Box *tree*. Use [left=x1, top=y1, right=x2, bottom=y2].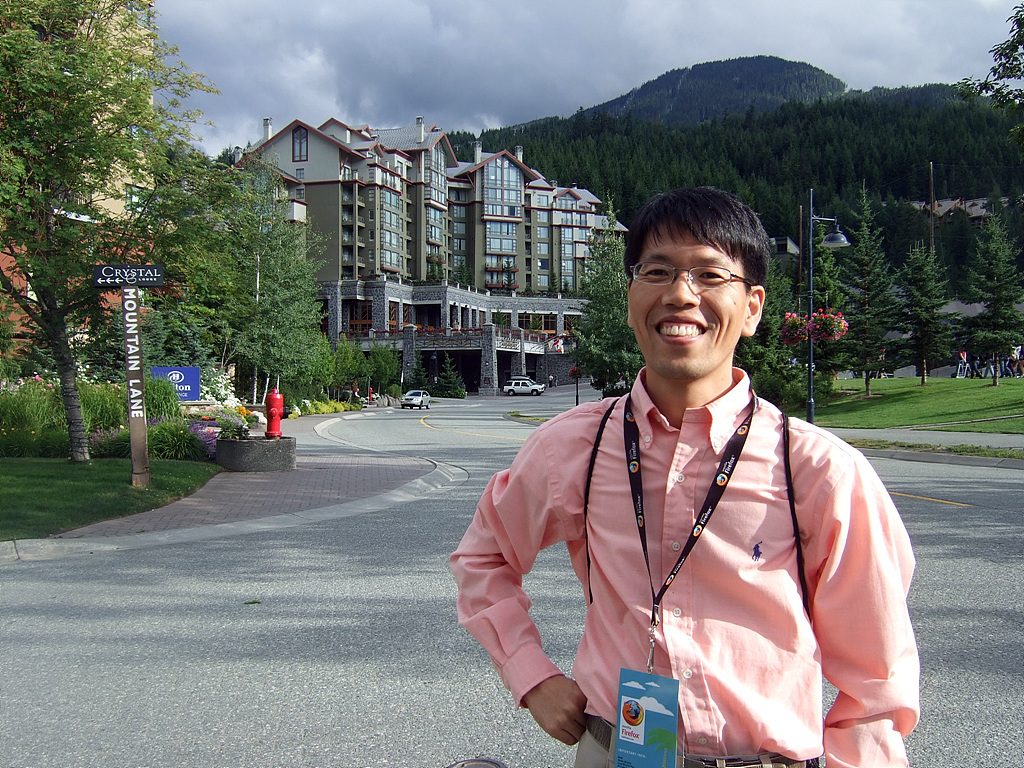
[left=320, top=334, right=354, bottom=410].
